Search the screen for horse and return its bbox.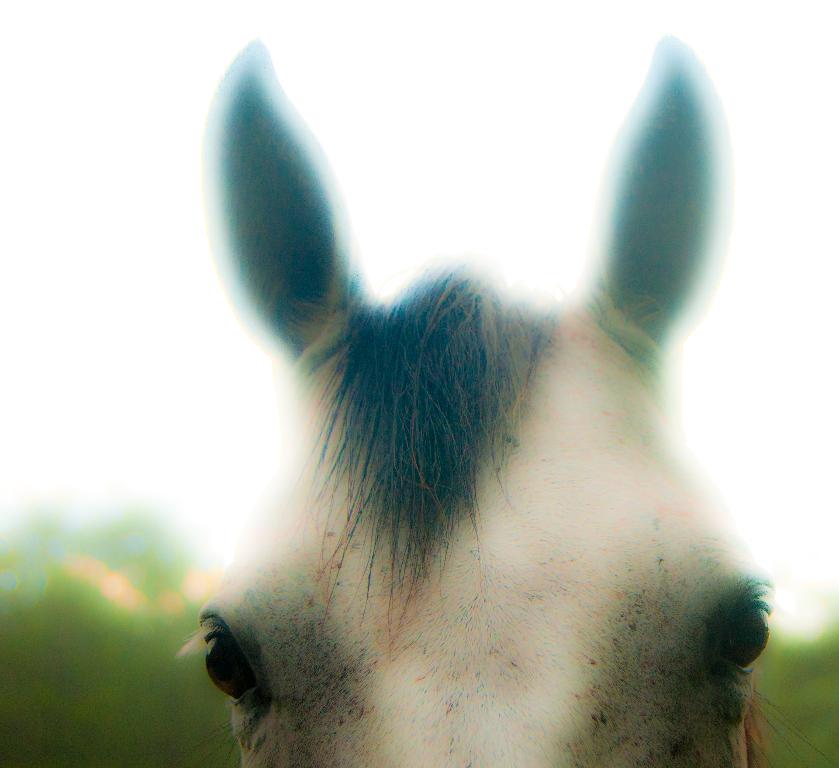
Found: {"left": 172, "top": 36, "right": 838, "bottom": 767}.
